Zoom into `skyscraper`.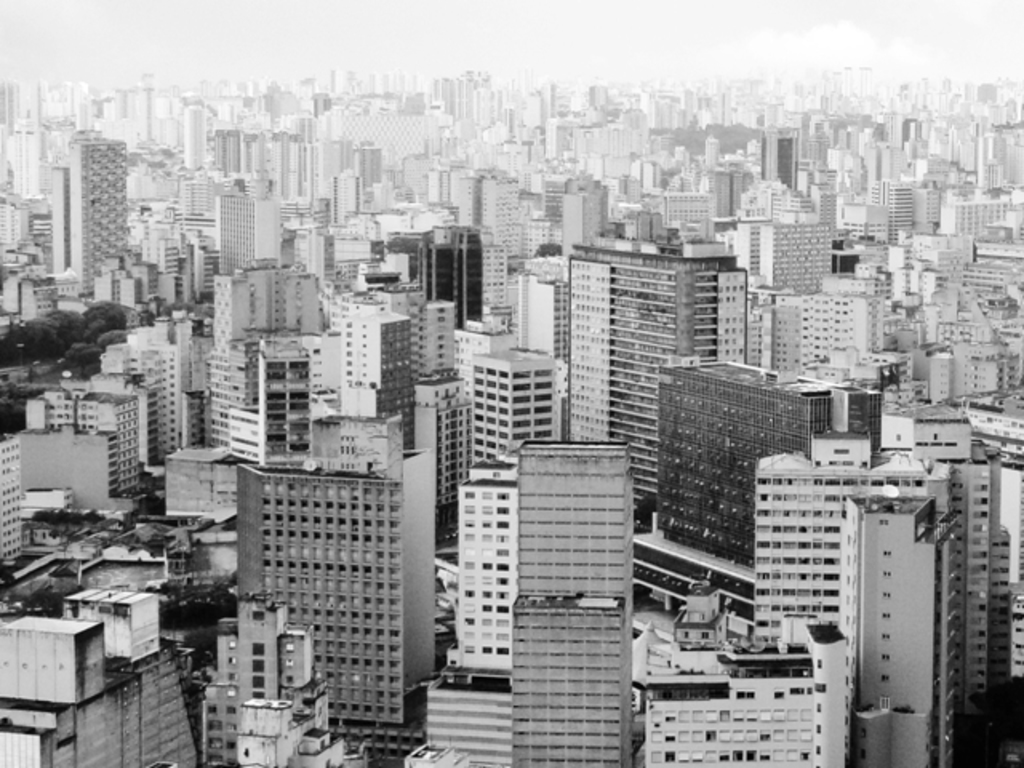
Zoom target: <bbox>506, 584, 629, 766</bbox>.
